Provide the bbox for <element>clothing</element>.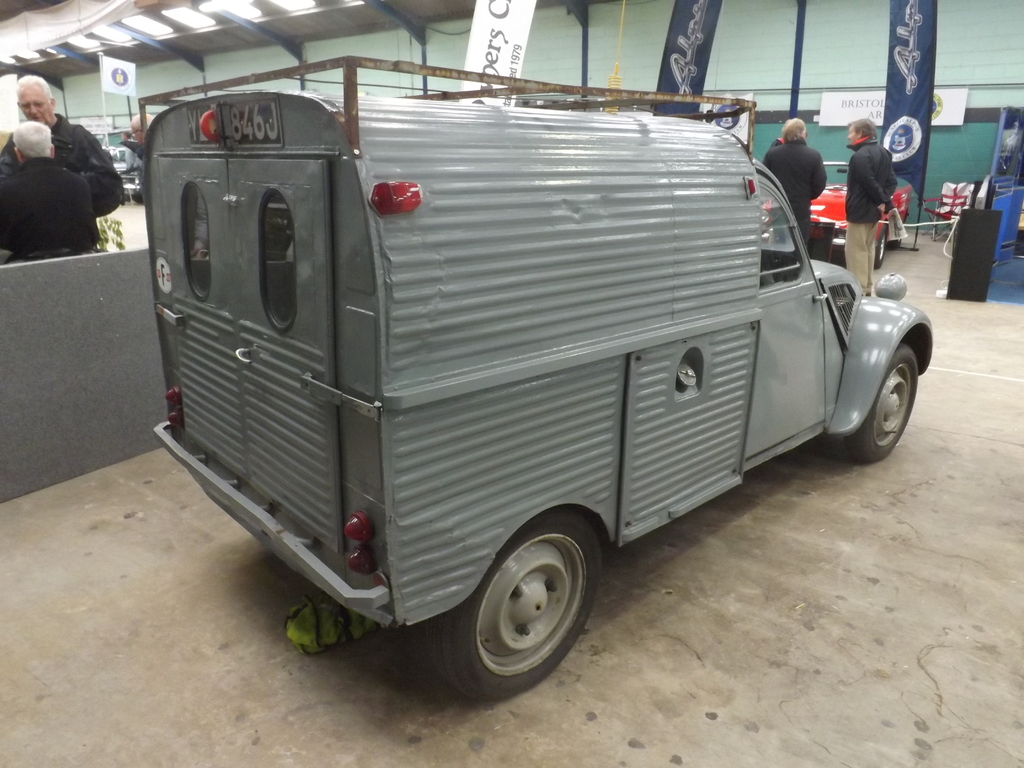
bbox=[0, 111, 132, 218].
